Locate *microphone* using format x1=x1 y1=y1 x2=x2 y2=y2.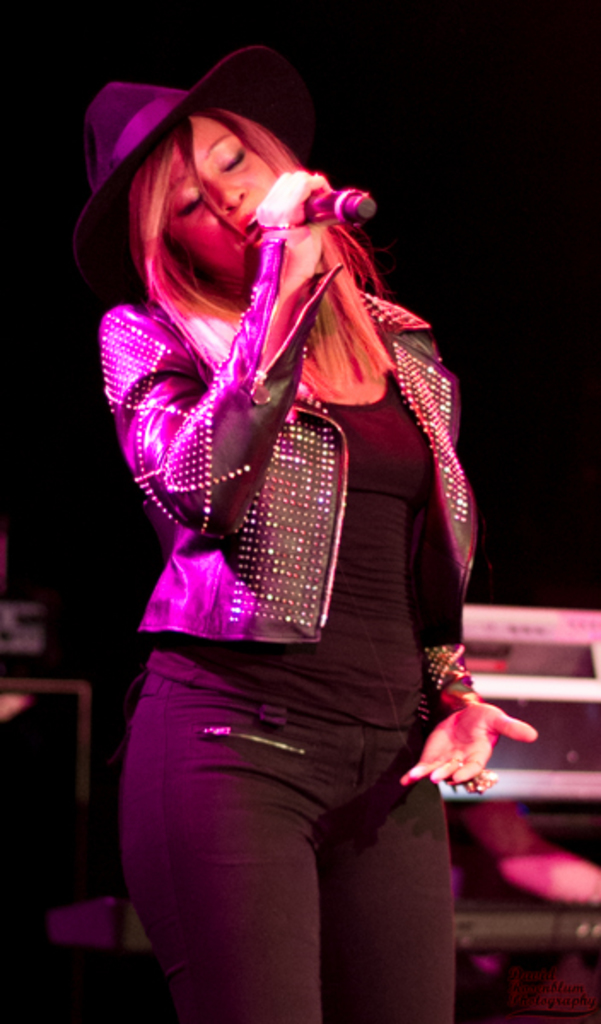
x1=295 y1=179 x2=388 y2=237.
